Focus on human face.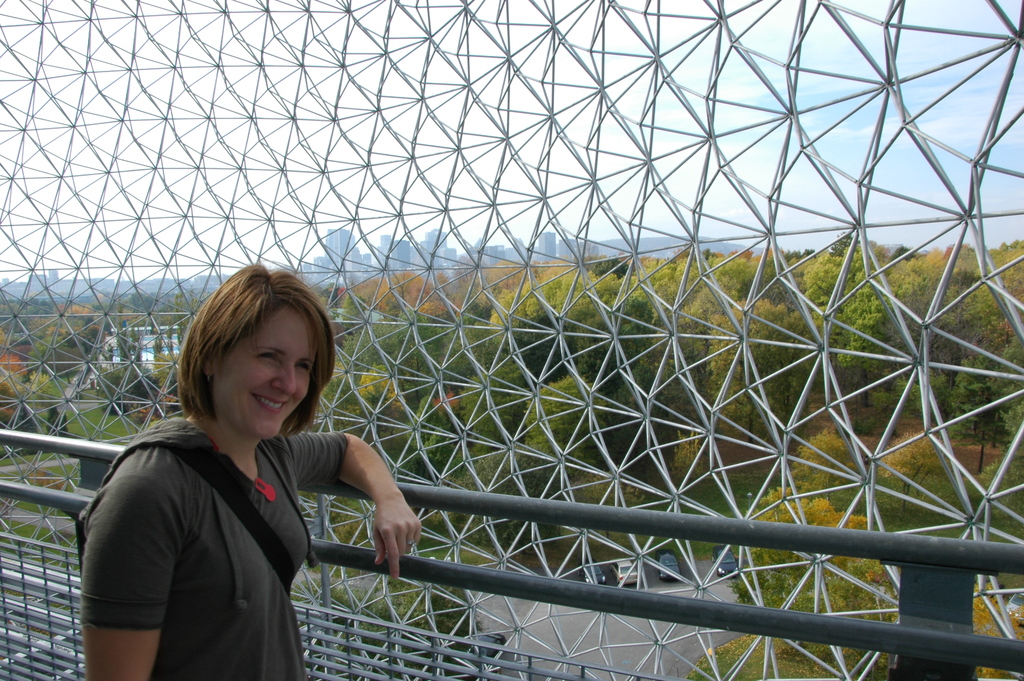
Focused at rect(219, 308, 320, 432).
